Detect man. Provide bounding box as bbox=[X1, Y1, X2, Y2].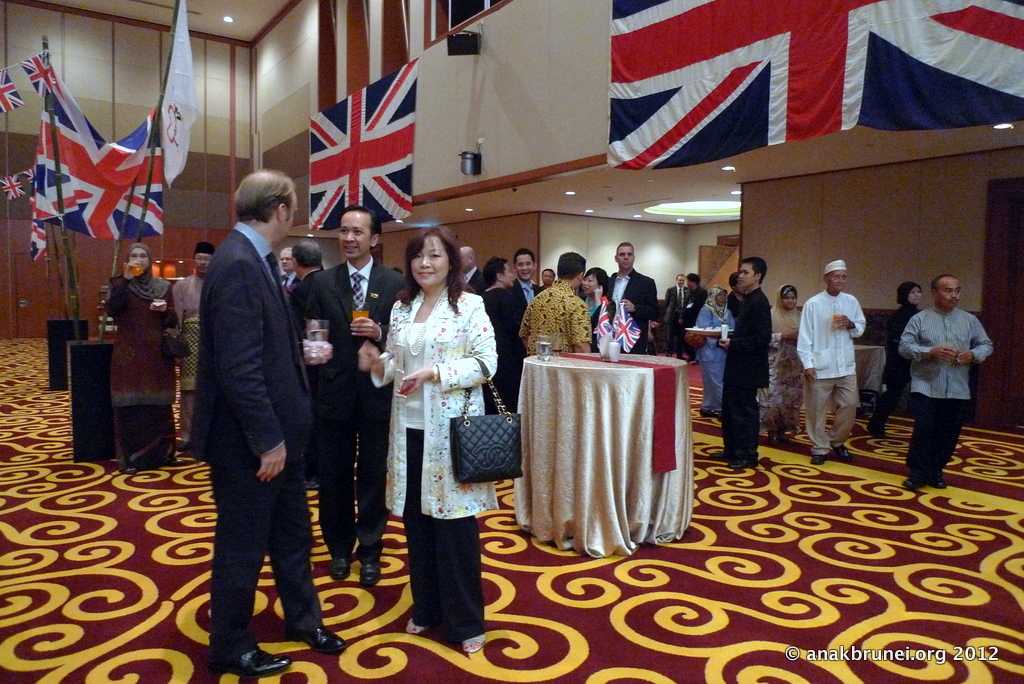
bbox=[717, 255, 770, 473].
